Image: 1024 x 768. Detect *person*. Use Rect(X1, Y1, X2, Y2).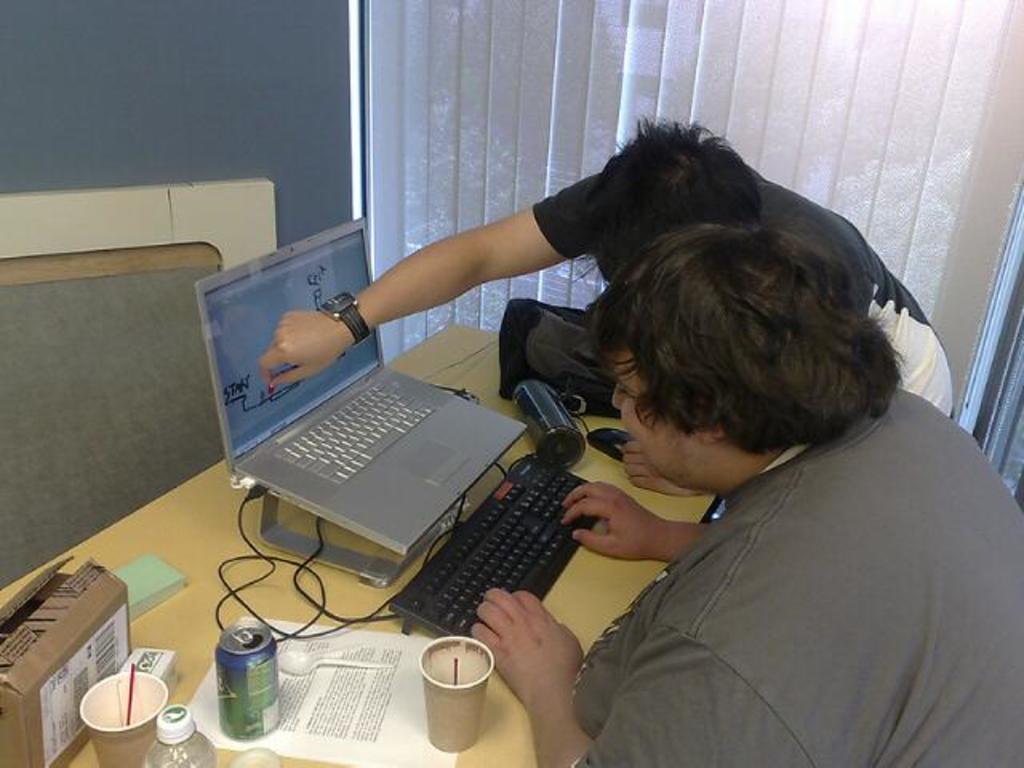
Rect(475, 227, 1022, 766).
